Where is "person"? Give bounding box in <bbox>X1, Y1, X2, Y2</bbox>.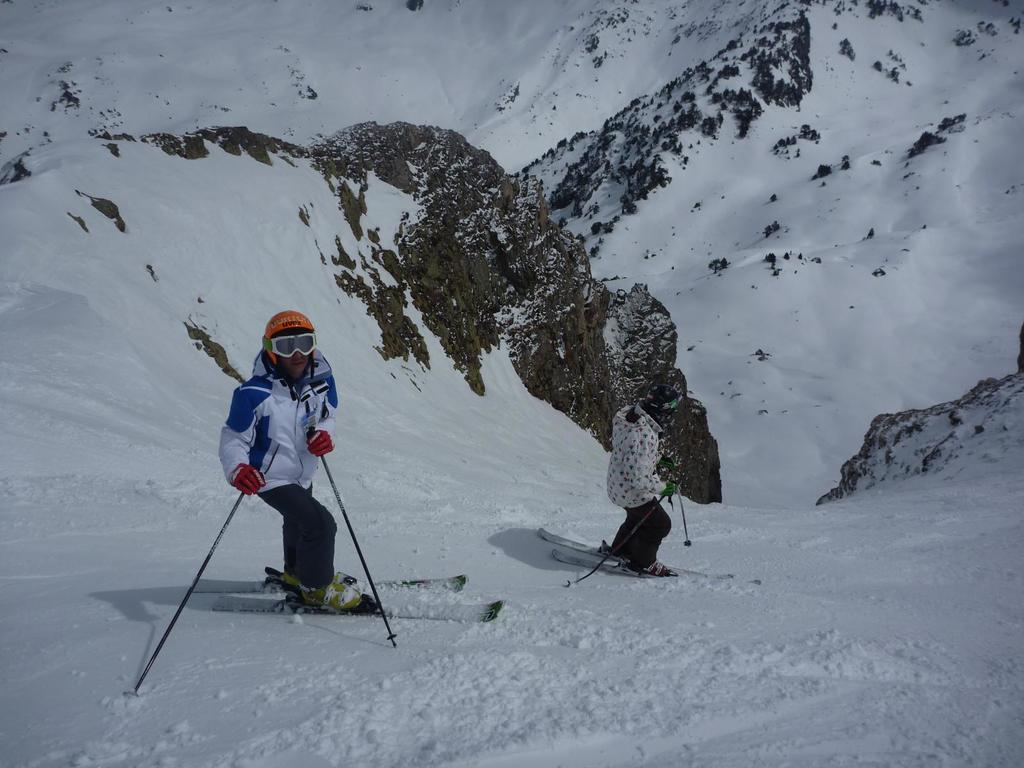
<bbox>604, 387, 677, 570</bbox>.
